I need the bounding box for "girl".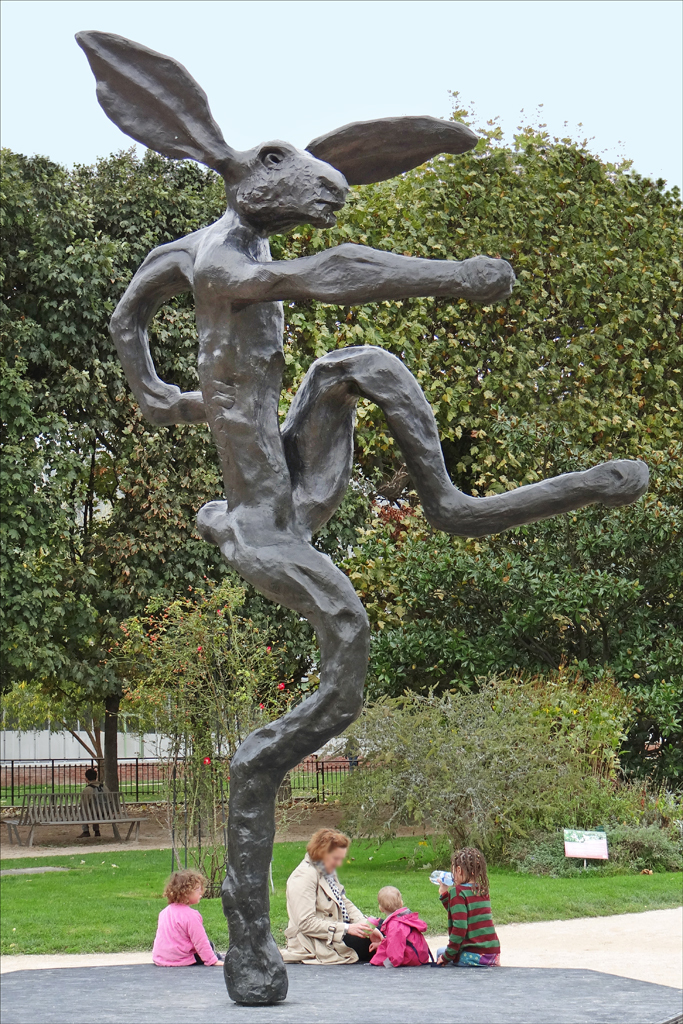
Here it is: crop(431, 851, 504, 966).
